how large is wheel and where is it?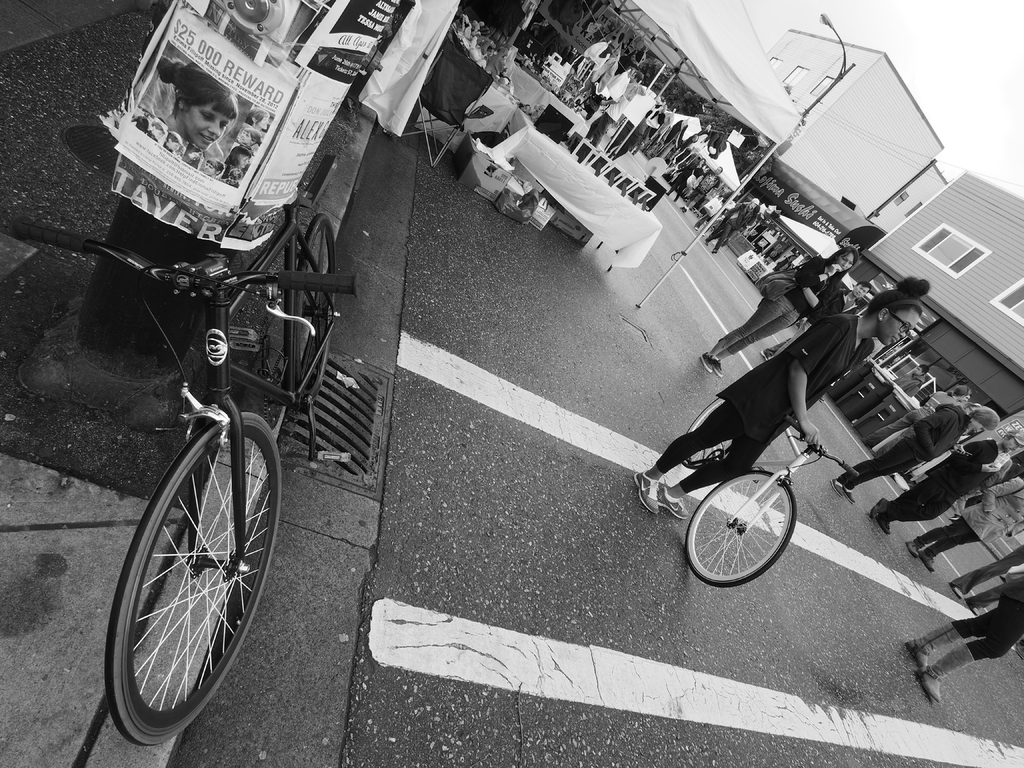
Bounding box: [x1=104, y1=412, x2=279, y2=746].
